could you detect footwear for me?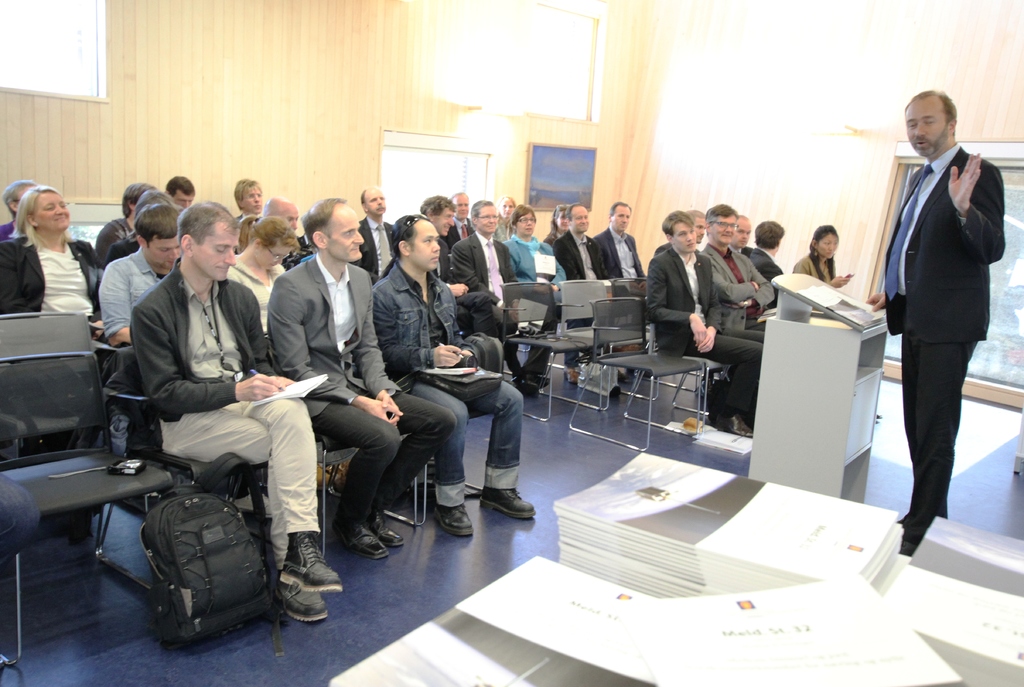
Detection result: left=276, top=528, right=345, bottom=594.
